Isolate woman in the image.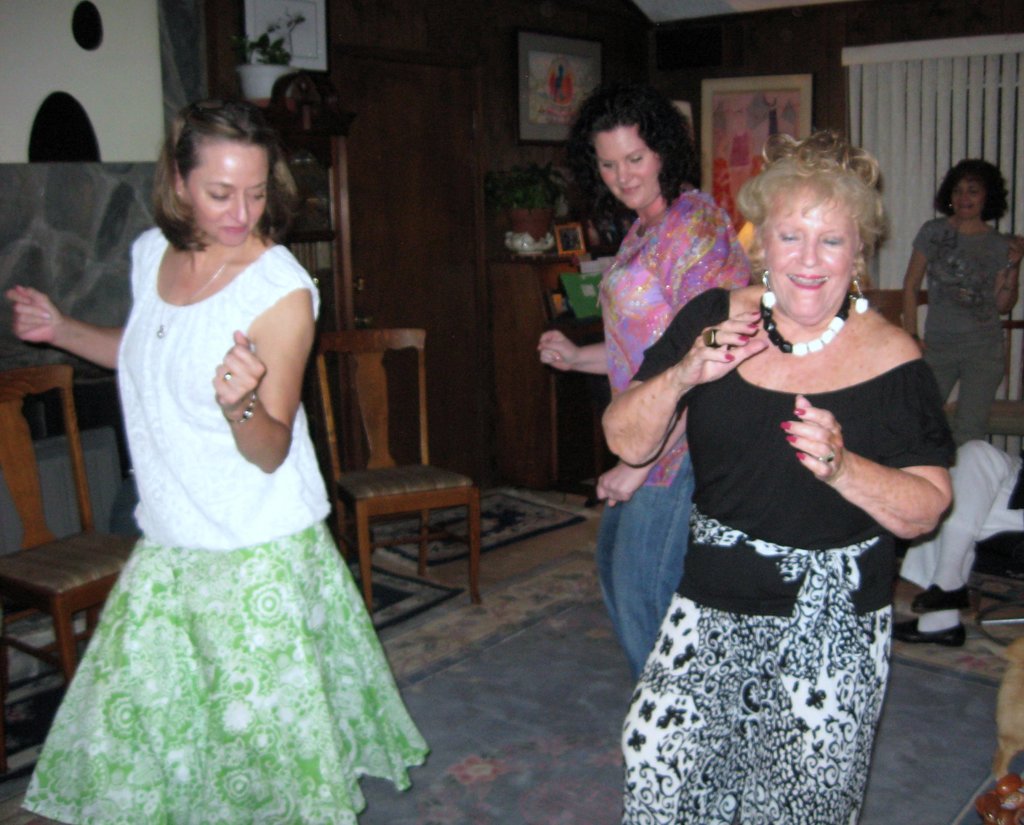
Isolated region: 897,157,1023,444.
